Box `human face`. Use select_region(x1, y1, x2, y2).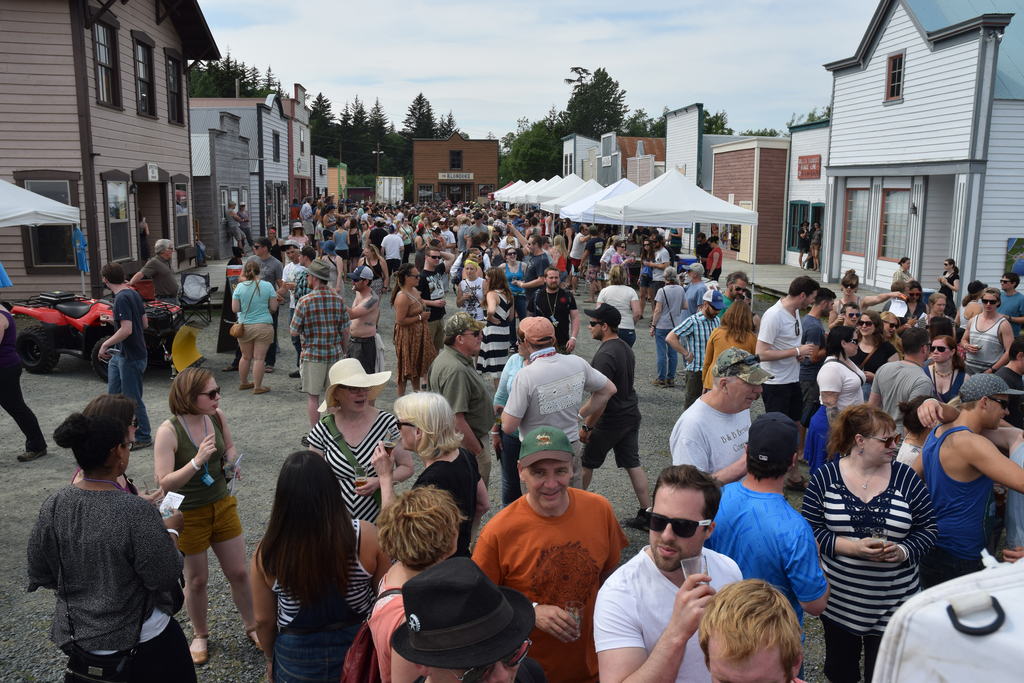
select_region(866, 427, 896, 466).
